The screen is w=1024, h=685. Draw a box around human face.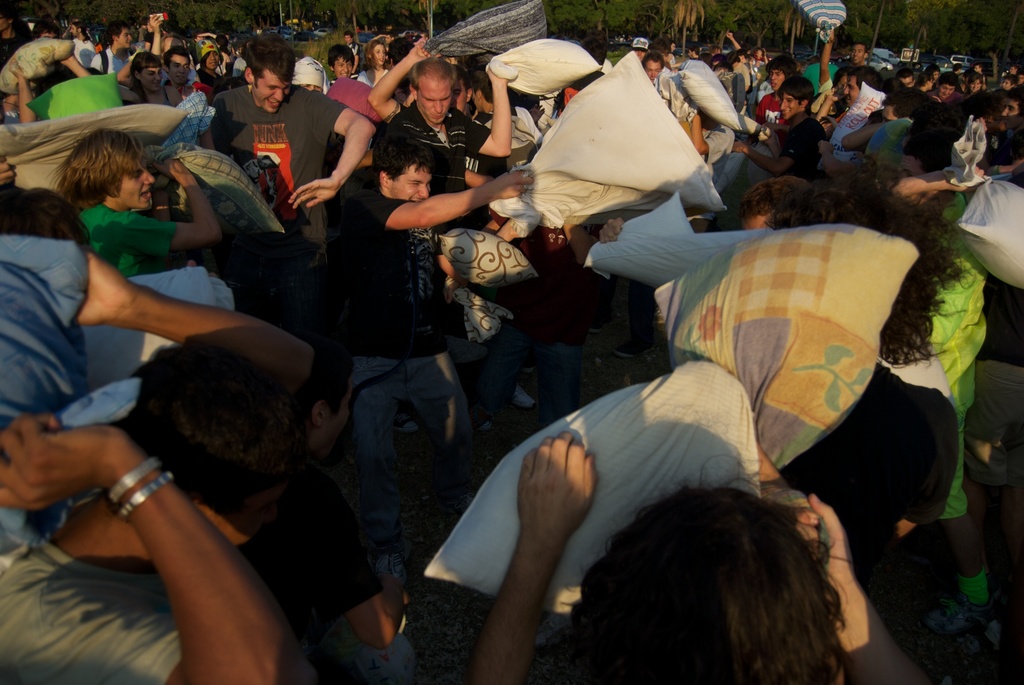
pyautogui.locateOnScreen(115, 164, 157, 207).
